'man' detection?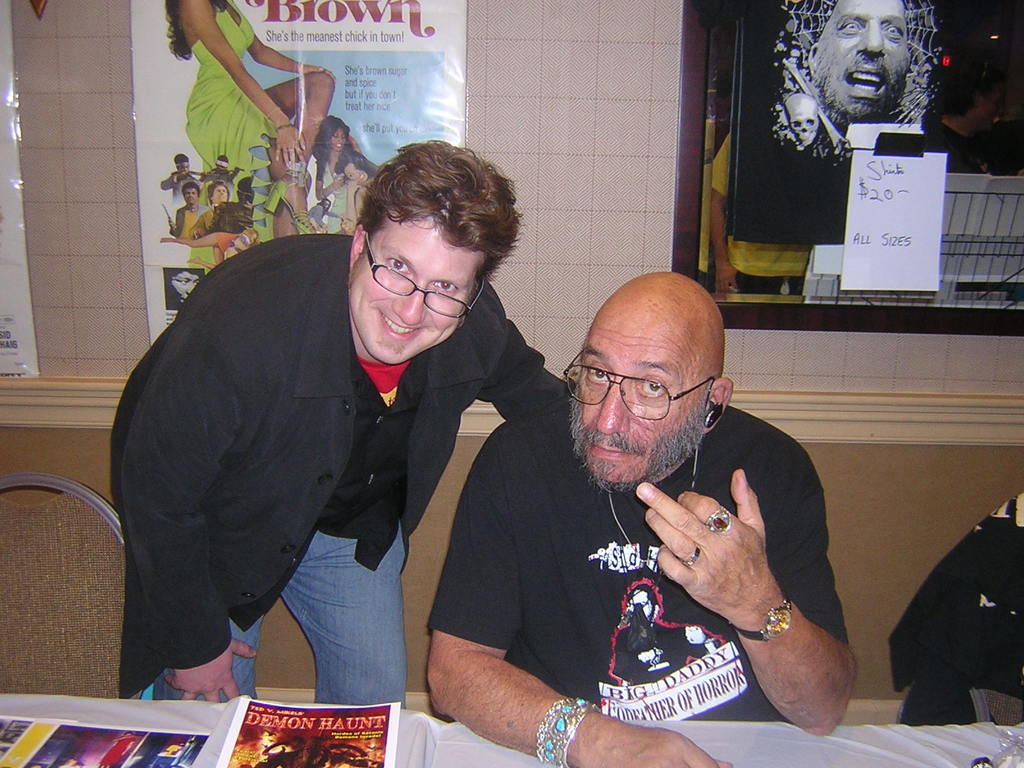
box(785, 0, 984, 189)
